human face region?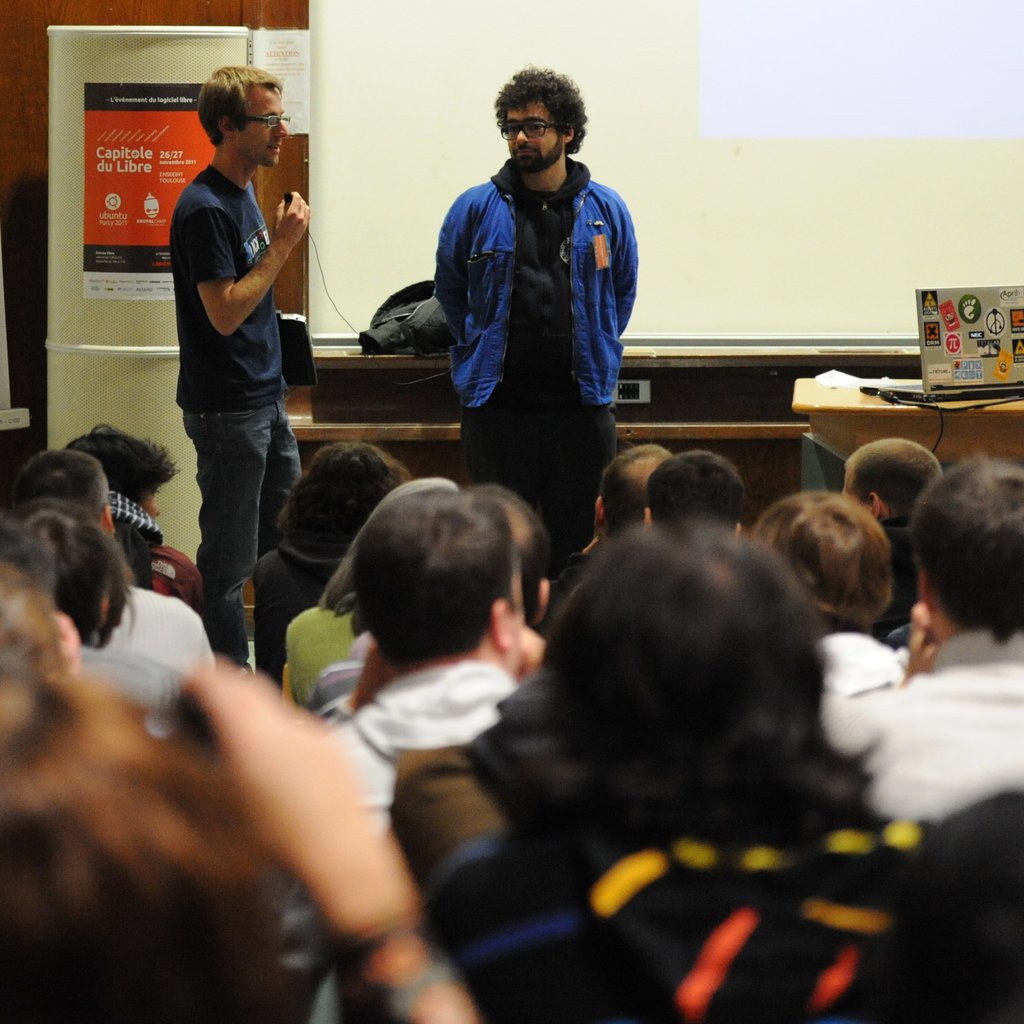
BBox(507, 100, 561, 172)
